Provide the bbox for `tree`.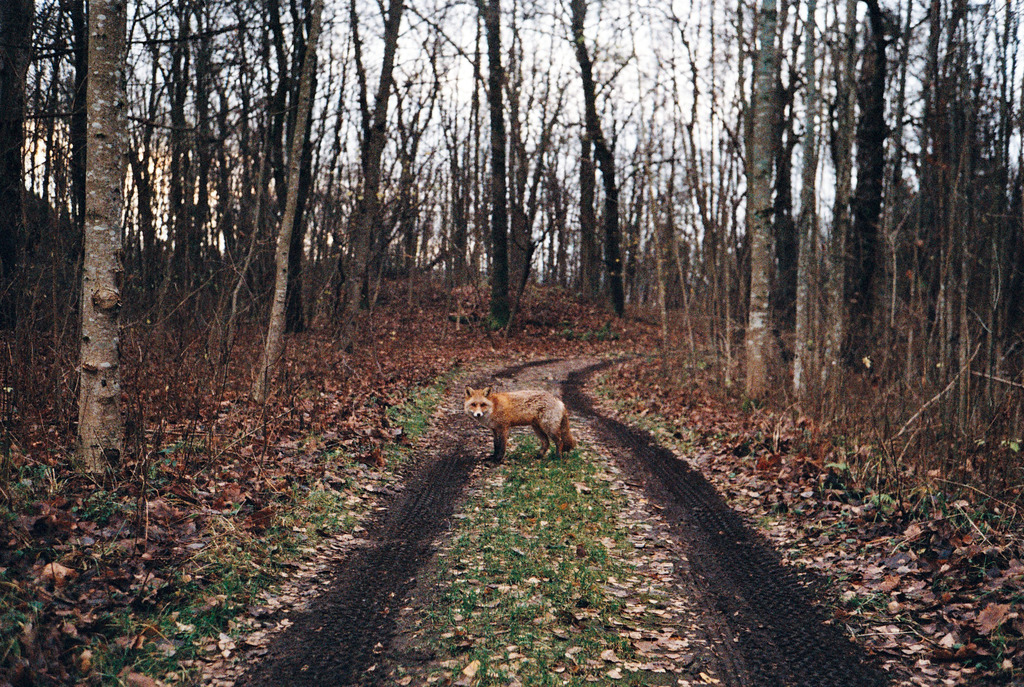
[573, 117, 601, 300].
